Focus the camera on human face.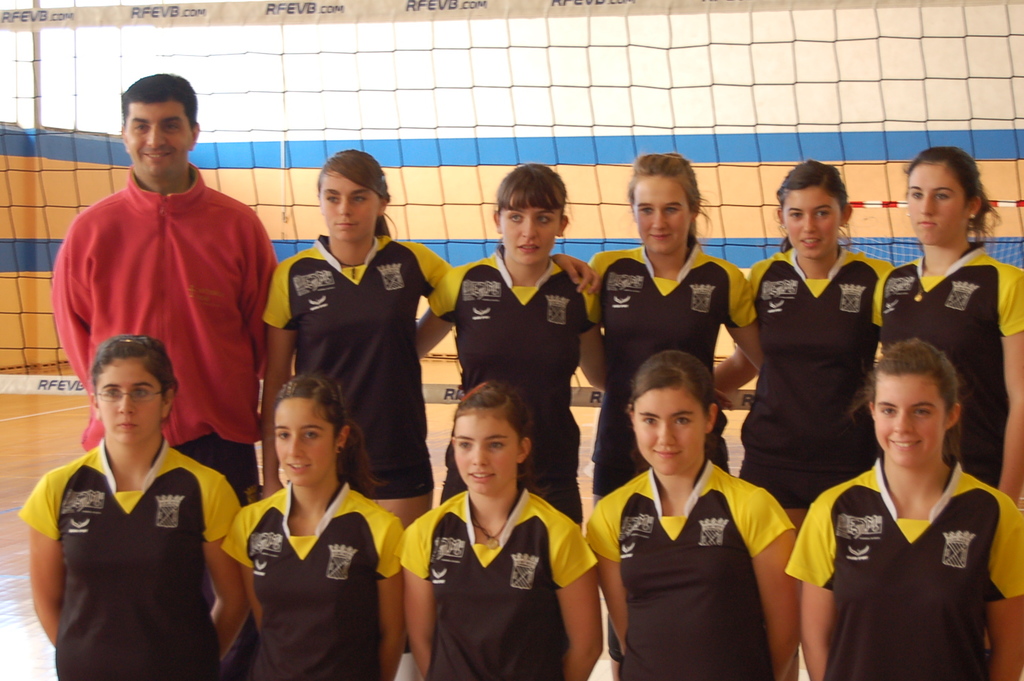
Focus region: <bbox>630, 383, 703, 477</bbox>.
